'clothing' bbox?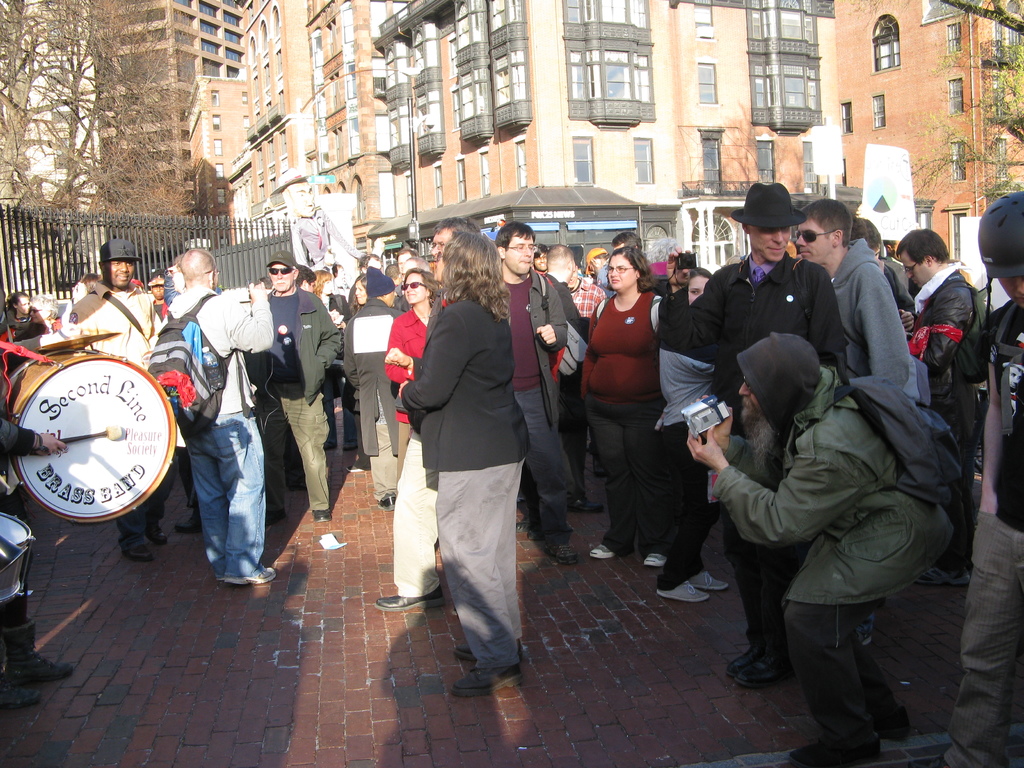
left=911, top=262, right=982, bottom=452
